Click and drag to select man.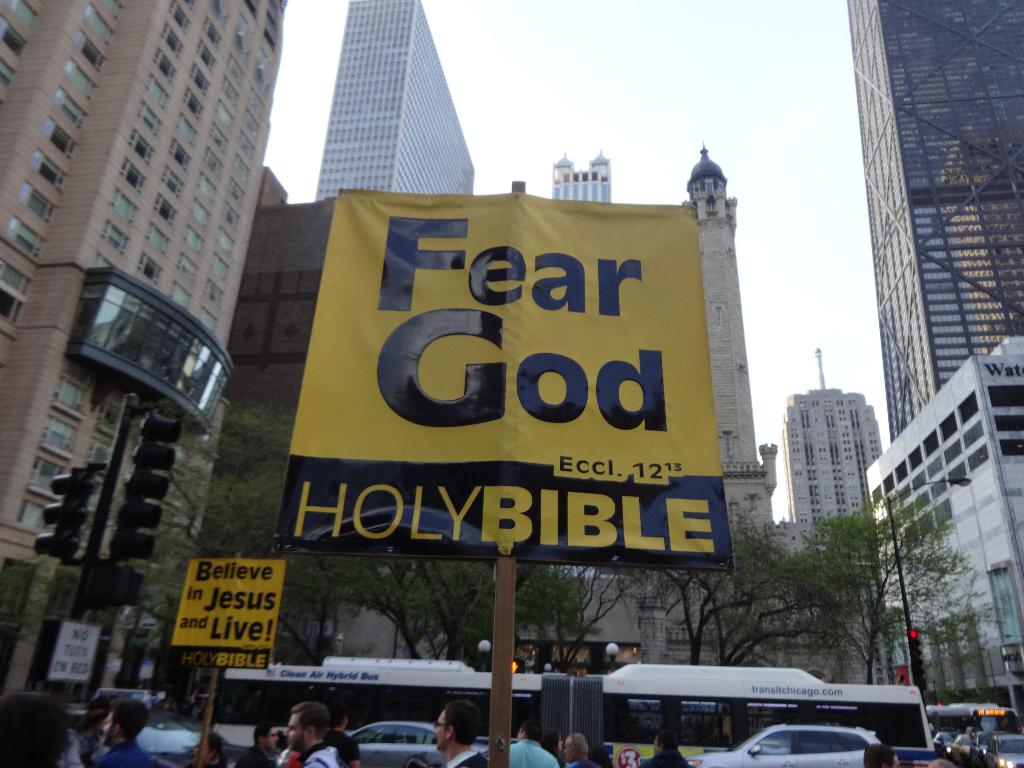
Selection: [92,698,157,767].
